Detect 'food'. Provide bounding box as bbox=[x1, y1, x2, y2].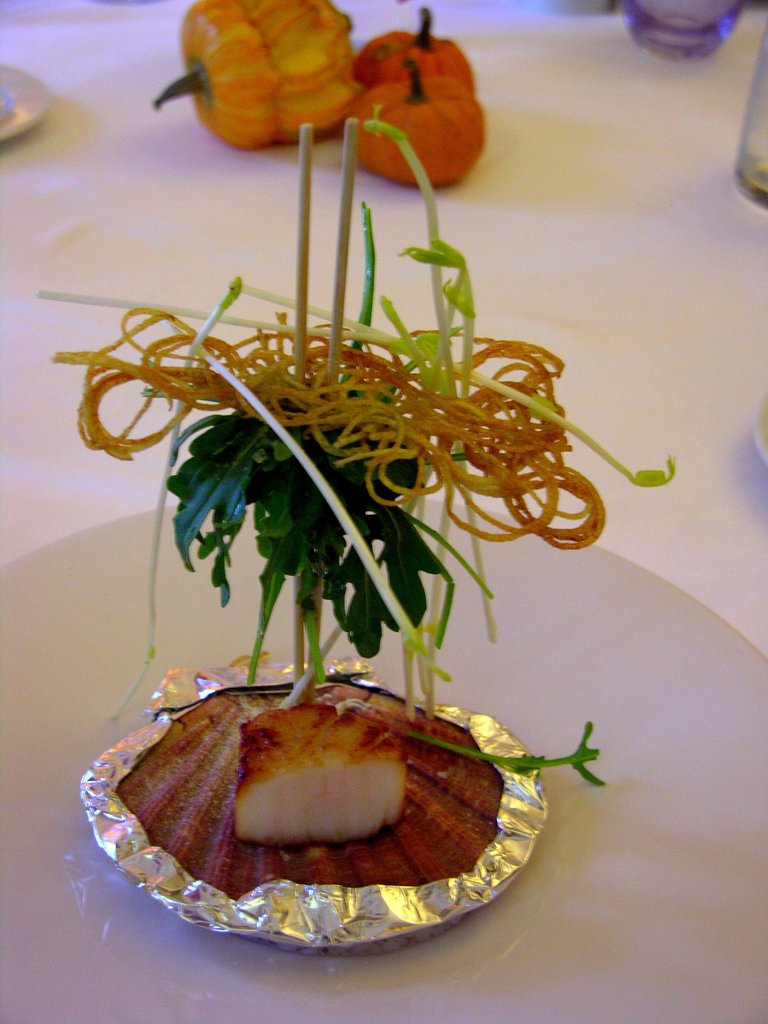
bbox=[180, 0, 360, 149].
